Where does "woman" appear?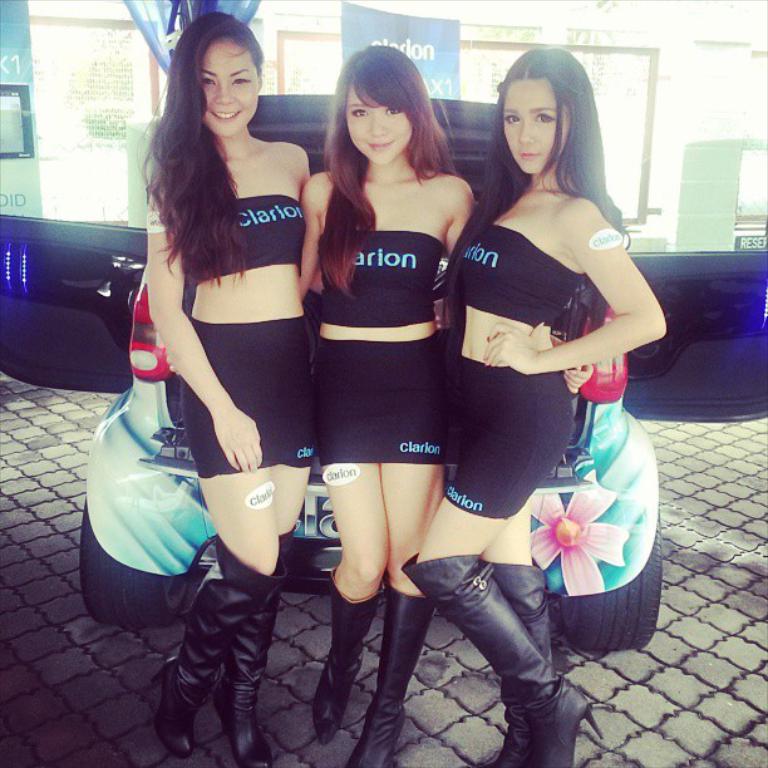
Appears at pyautogui.locateOnScreen(133, 4, 316, 767).
